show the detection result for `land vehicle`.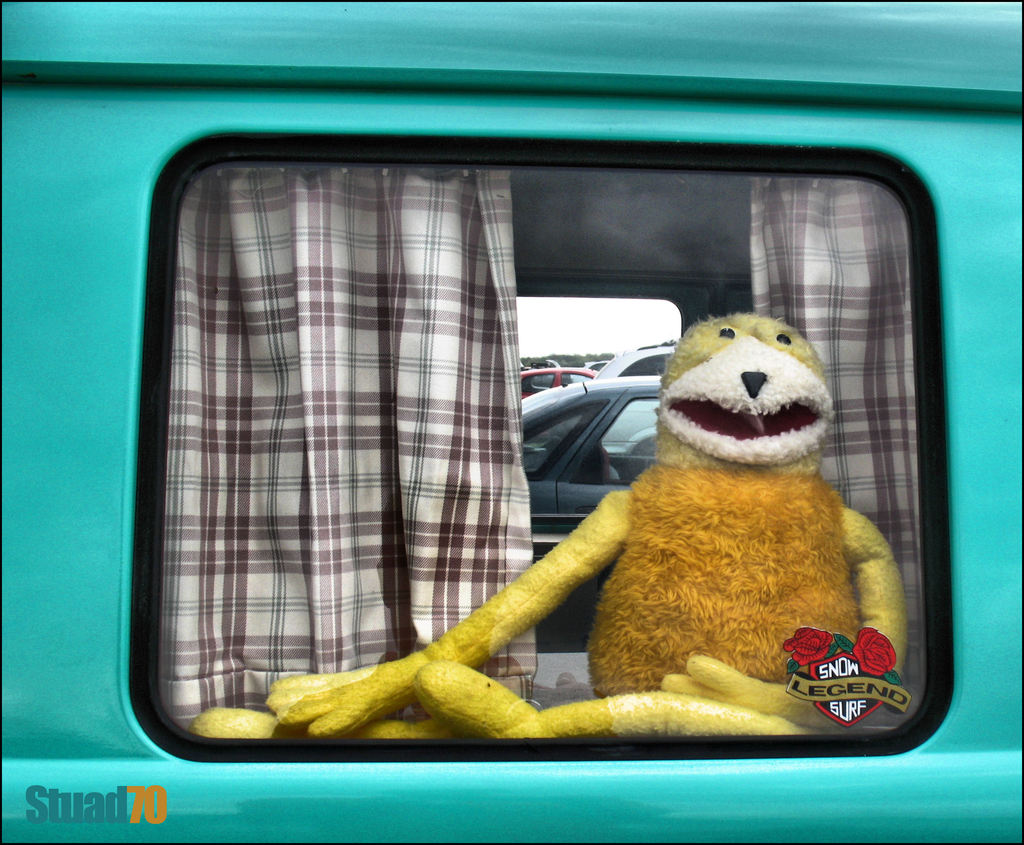
(522,365,597,399).
